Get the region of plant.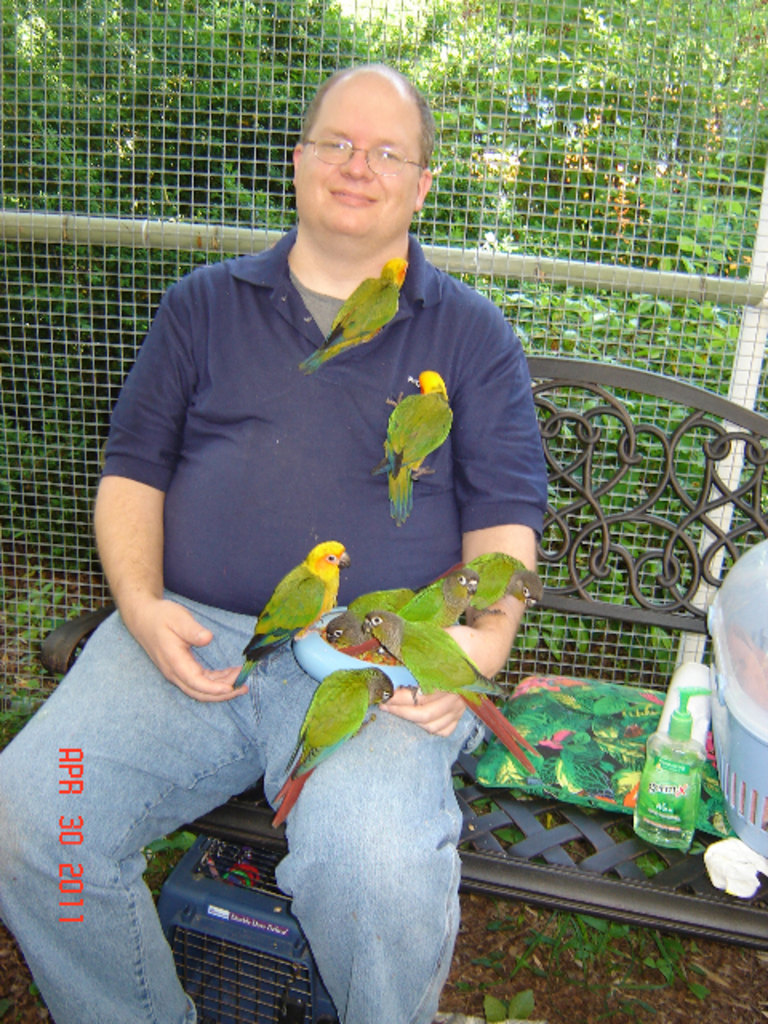
box=[478, 987, 531, 1022].
